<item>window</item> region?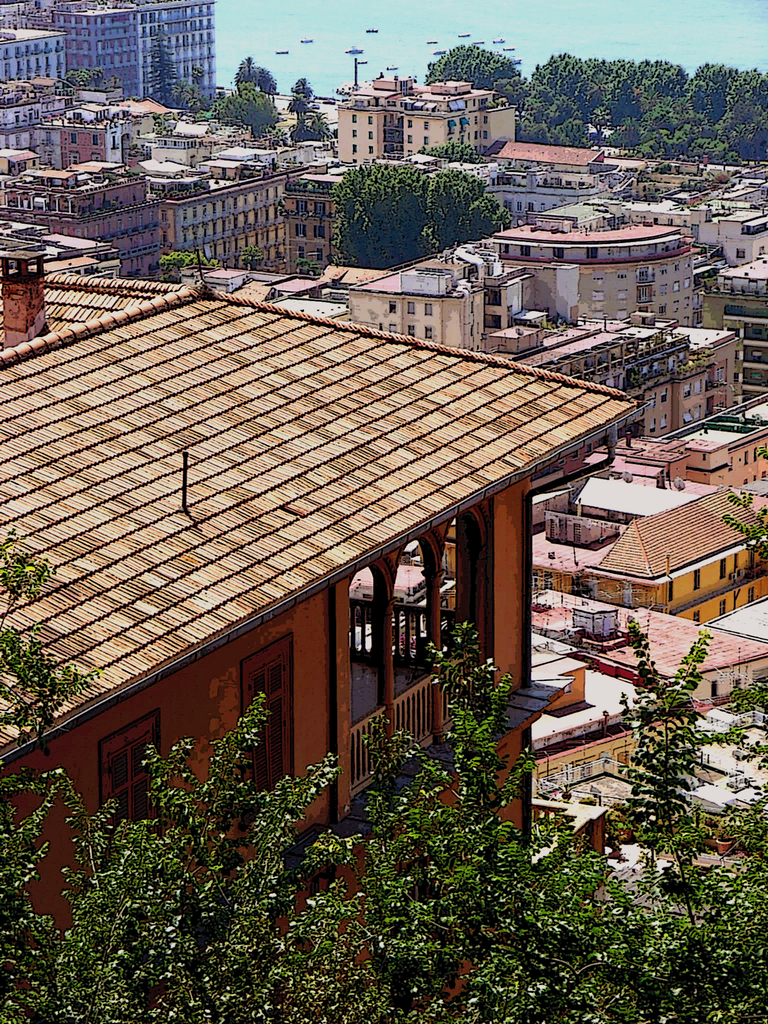
(751, 332, 758, 335)
